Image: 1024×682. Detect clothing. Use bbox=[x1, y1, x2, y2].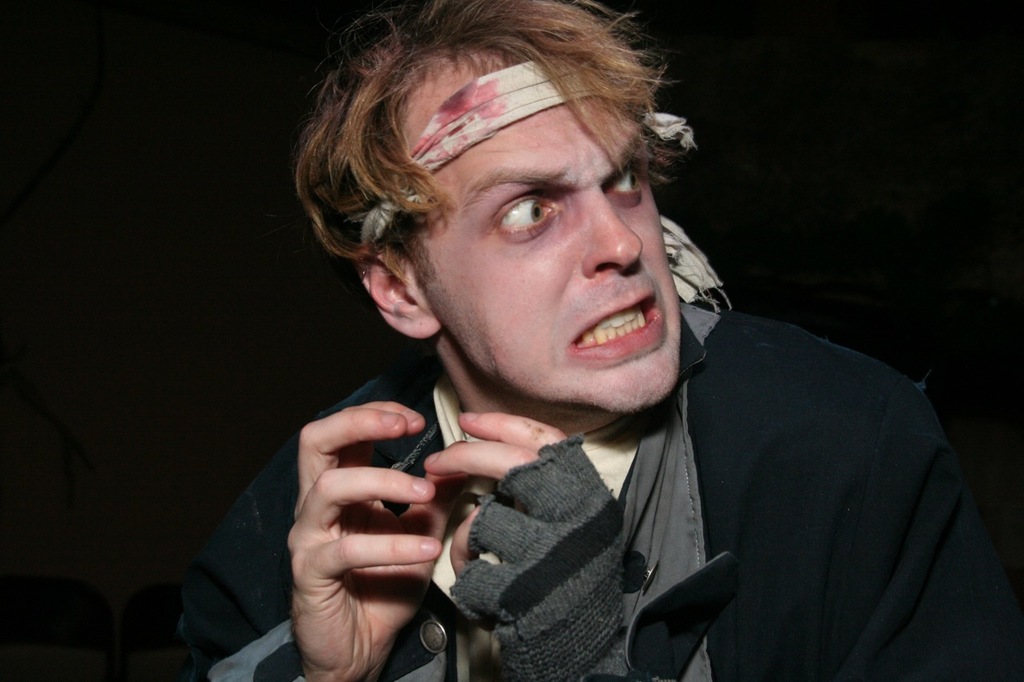
bbox=[154, 269, 1023, 681].
